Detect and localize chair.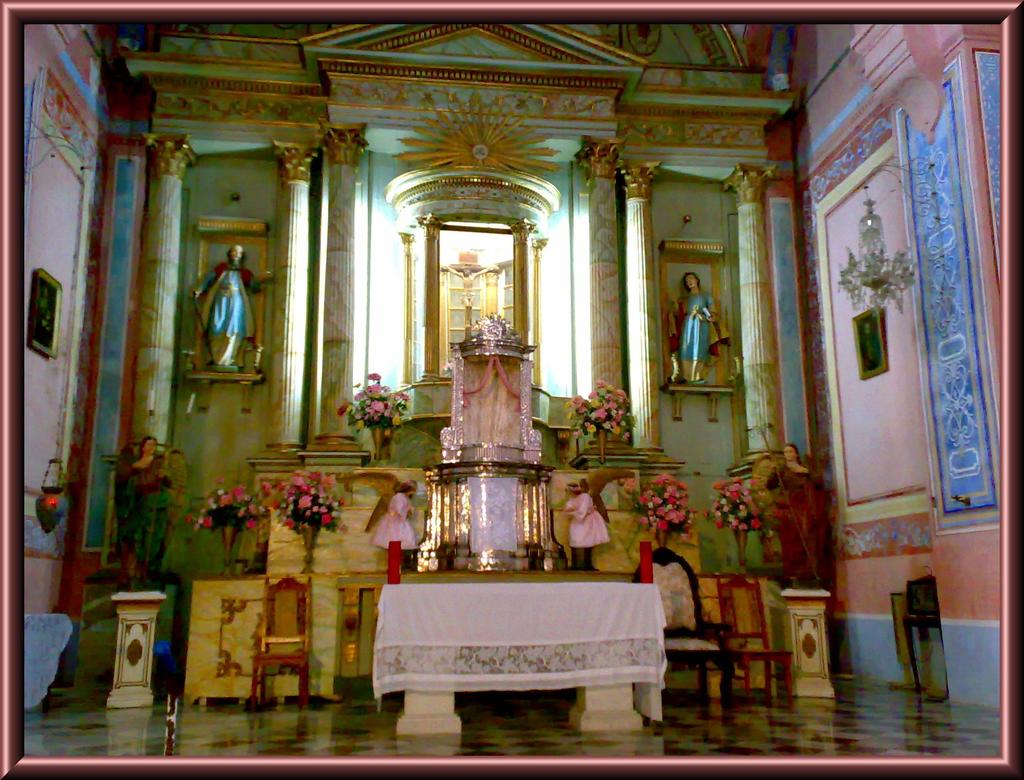
Localized at <region>716, 576, 797, 711</region>.
